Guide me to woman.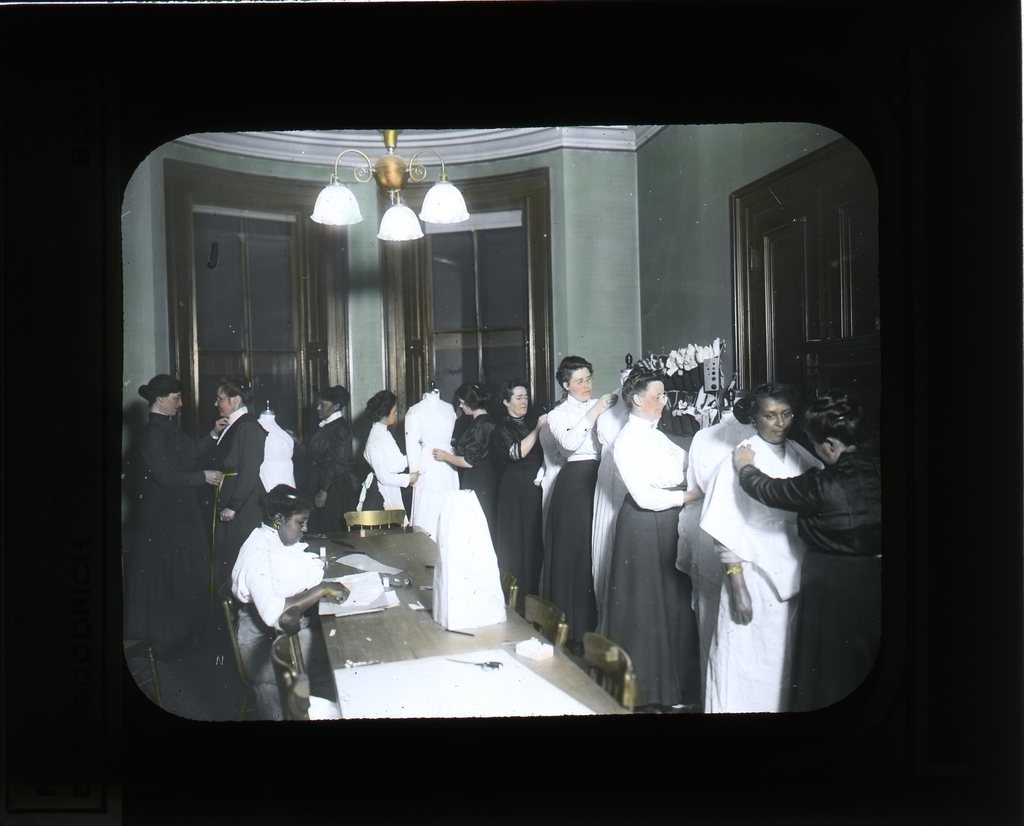
Guidance: [left=433, top=380, right=497, bottom=528].
